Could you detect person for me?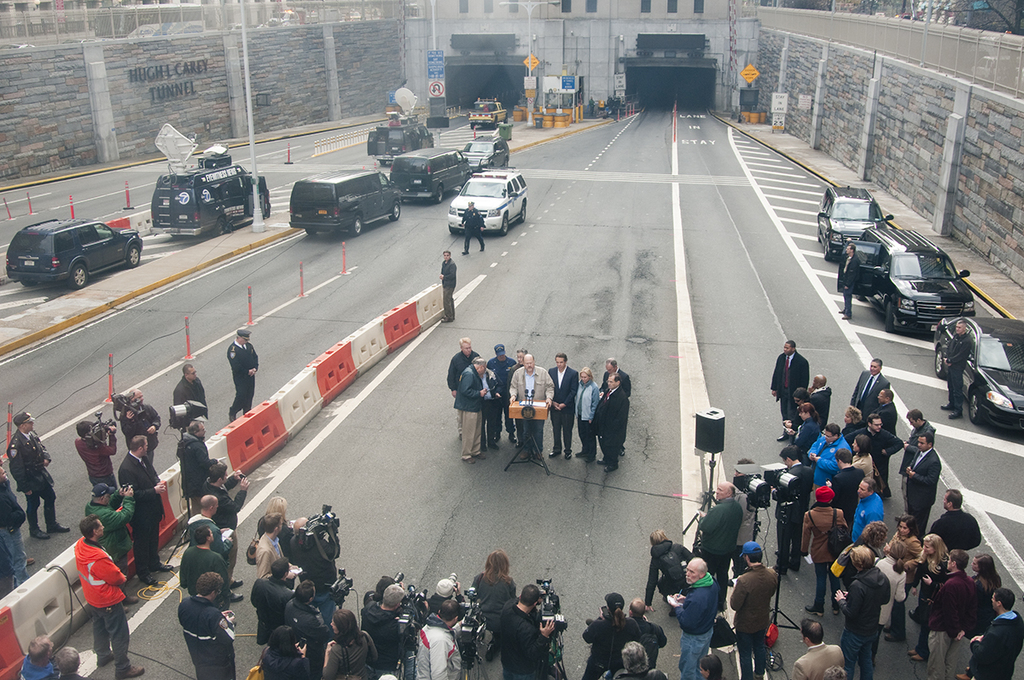
Detection result: <bbox>177, 573, 235, 679</bbox>.
